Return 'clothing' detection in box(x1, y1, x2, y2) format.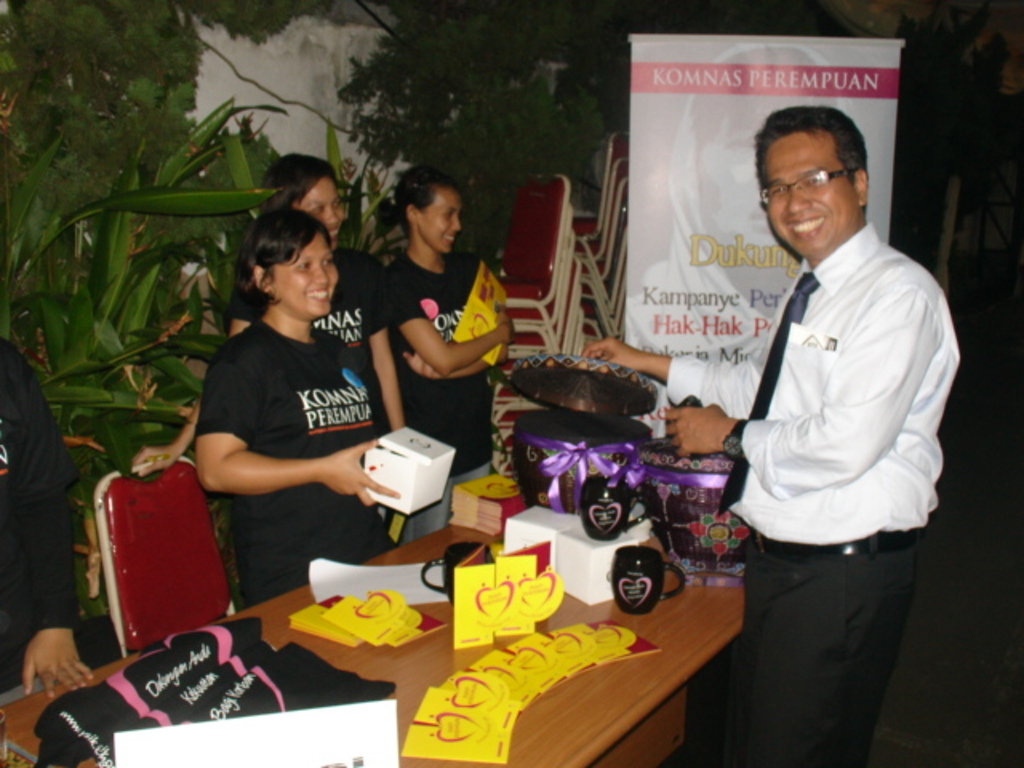
box(370, 253, 486, 533).
